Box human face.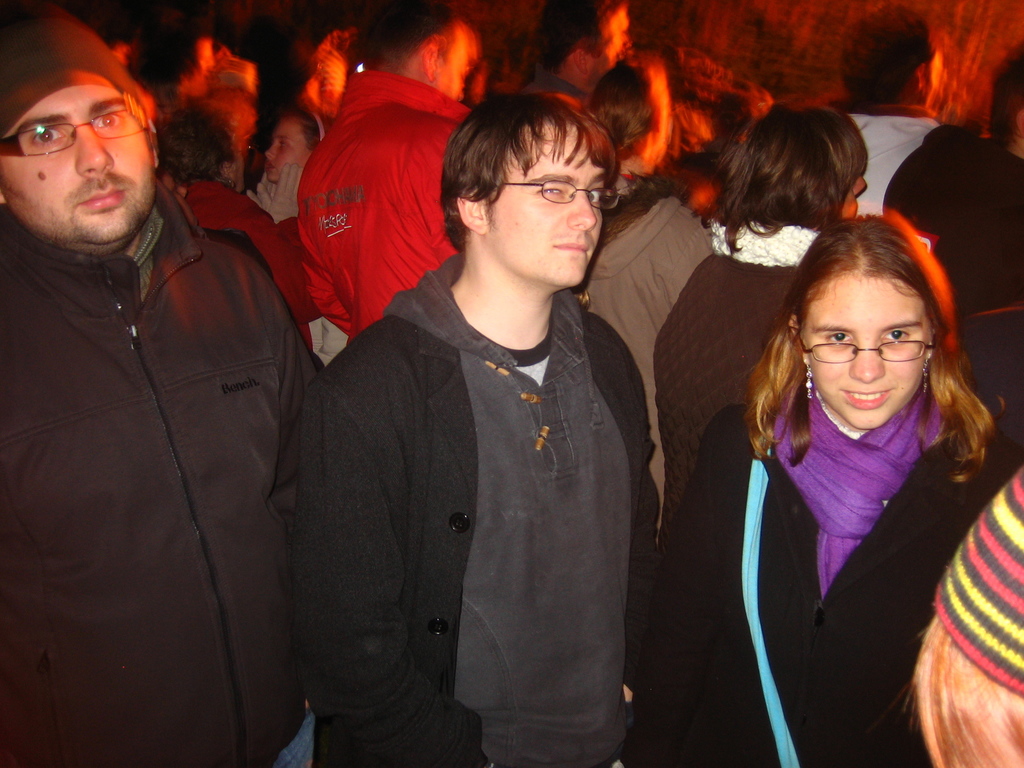
{"left": 0, "top": 80, "right": 157, "bottom": 254}.
